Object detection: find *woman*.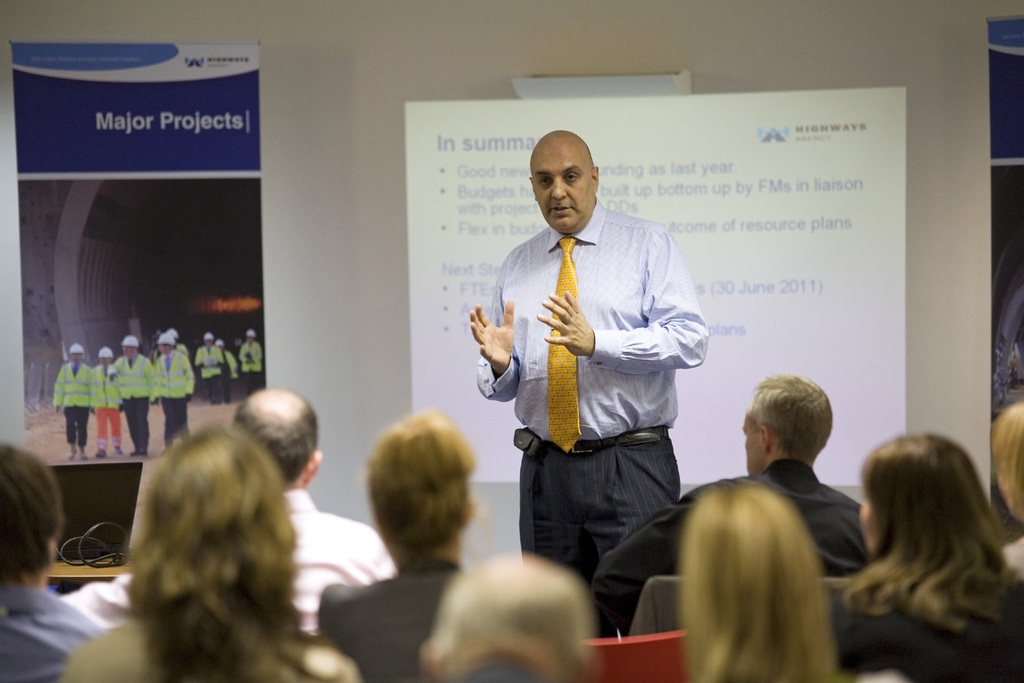
[317,409,477,682].
